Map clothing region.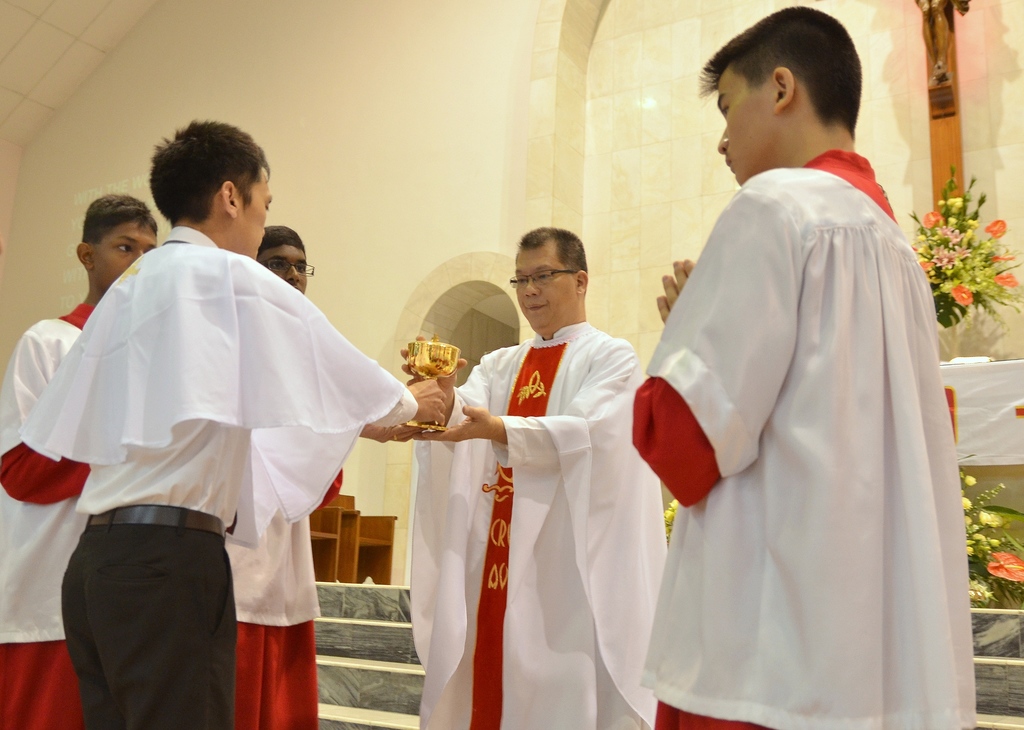
Mapped to l=58, t=529, r=234, b=729.
